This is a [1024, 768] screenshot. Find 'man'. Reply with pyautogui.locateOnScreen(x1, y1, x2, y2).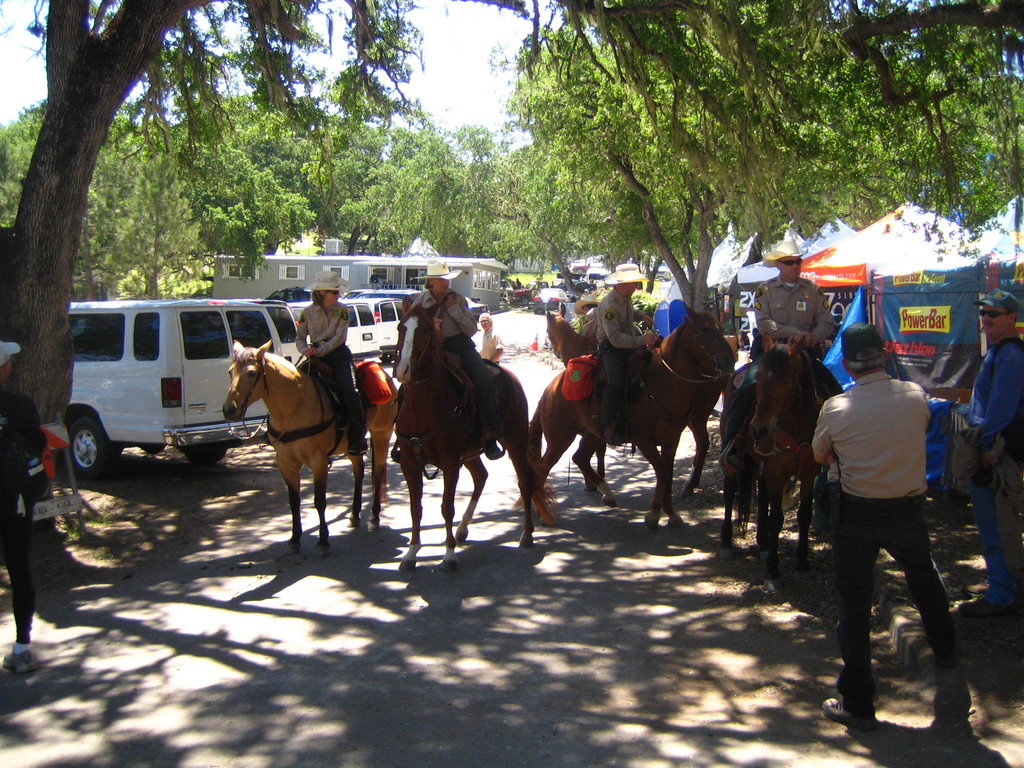
pyautogui.locateOnScreen(369, 269, 381, 290).
